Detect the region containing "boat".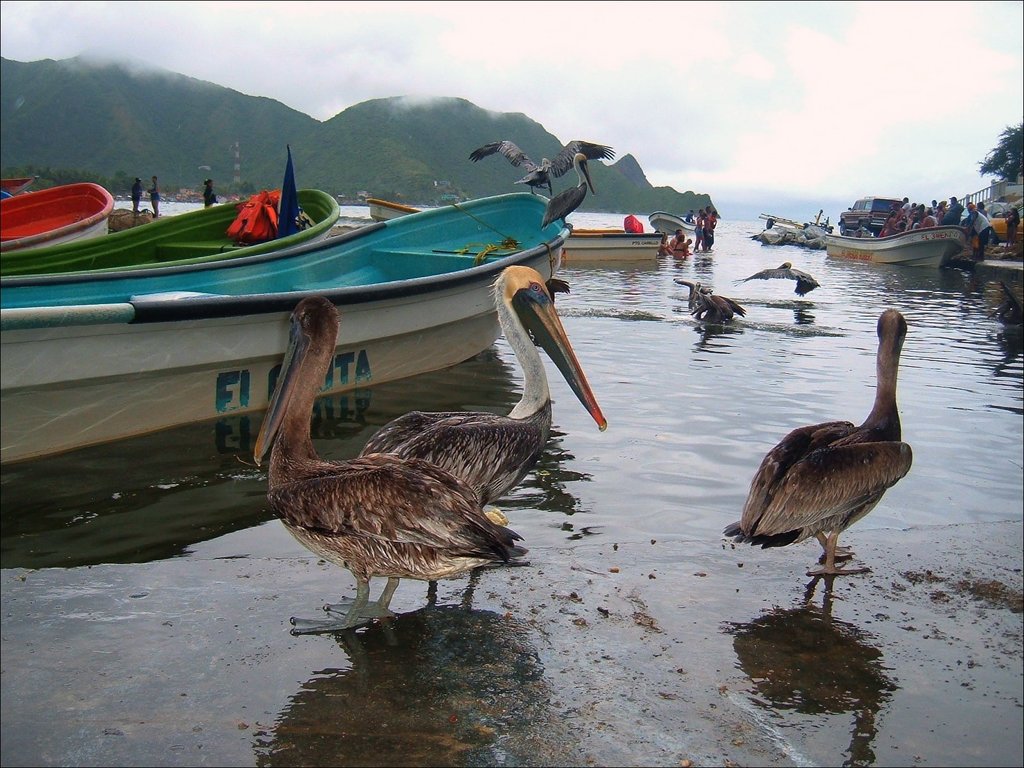
bbox(365, 196, 664, 264).
